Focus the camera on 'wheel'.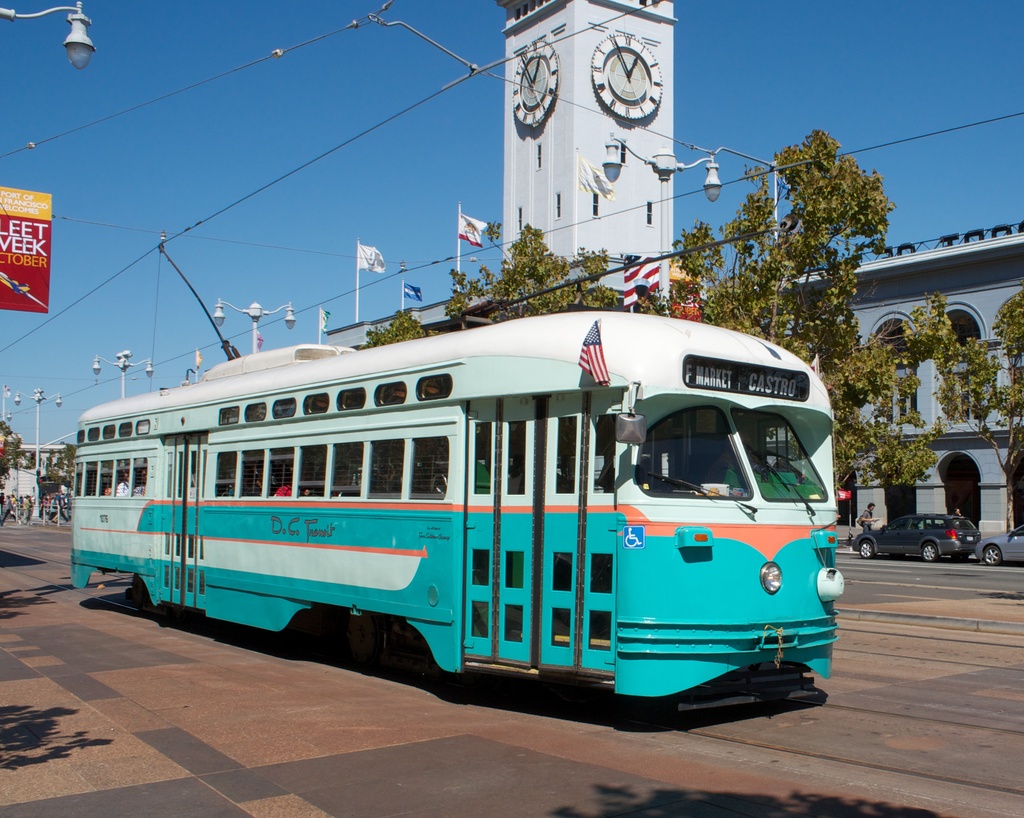
Focus region: [978,540,1006,568].
